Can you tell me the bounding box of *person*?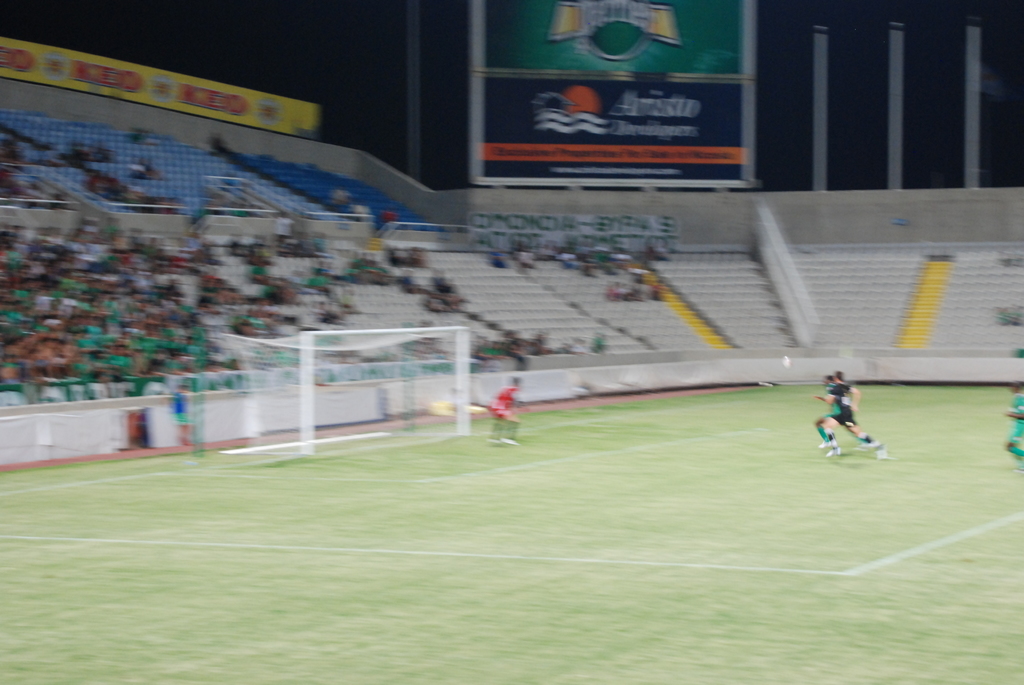
BBox(1007, 388, 1023, 474).
